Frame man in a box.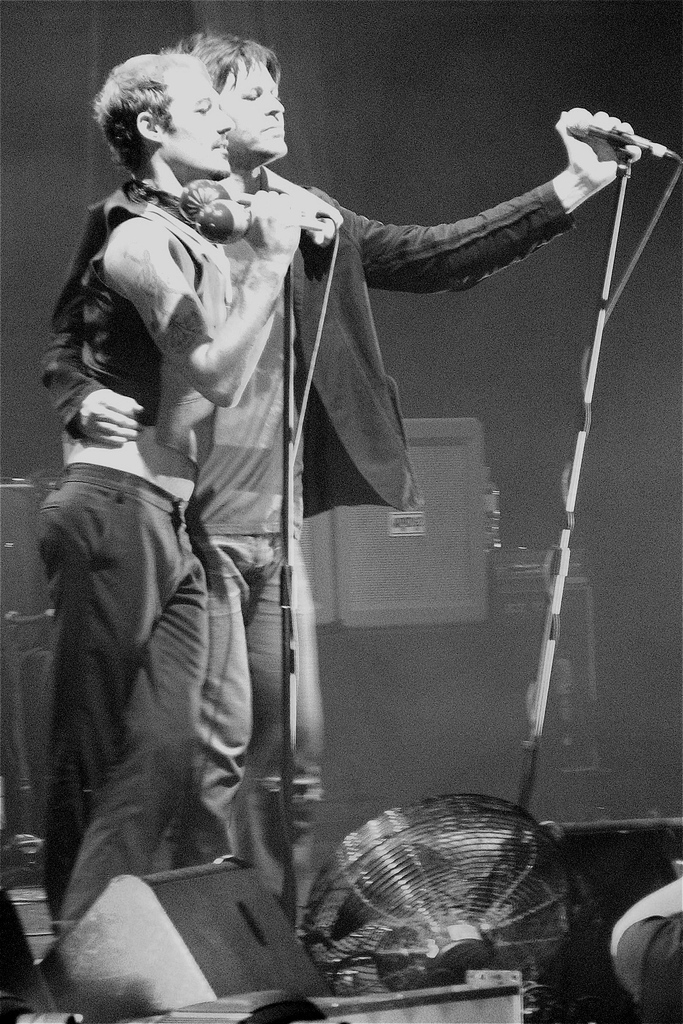
Rect(39, 53, 304, 941).
